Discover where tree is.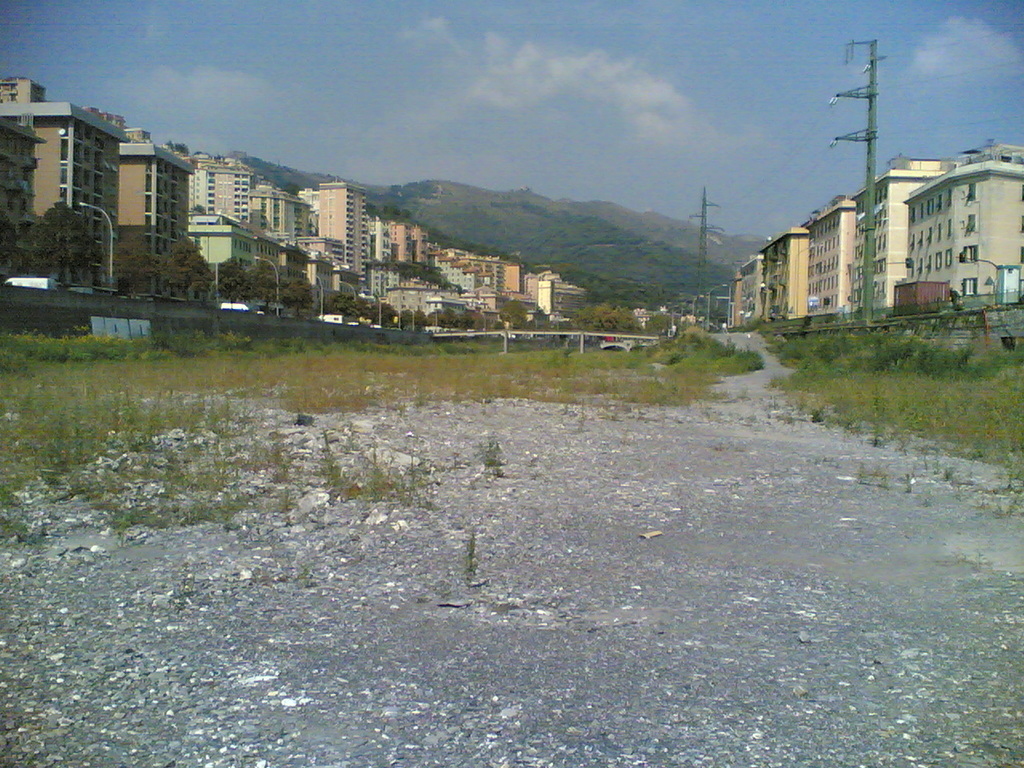
Discovered at {"x1": 12, "y1": 198, "x2": 102, "y2": 287}.
